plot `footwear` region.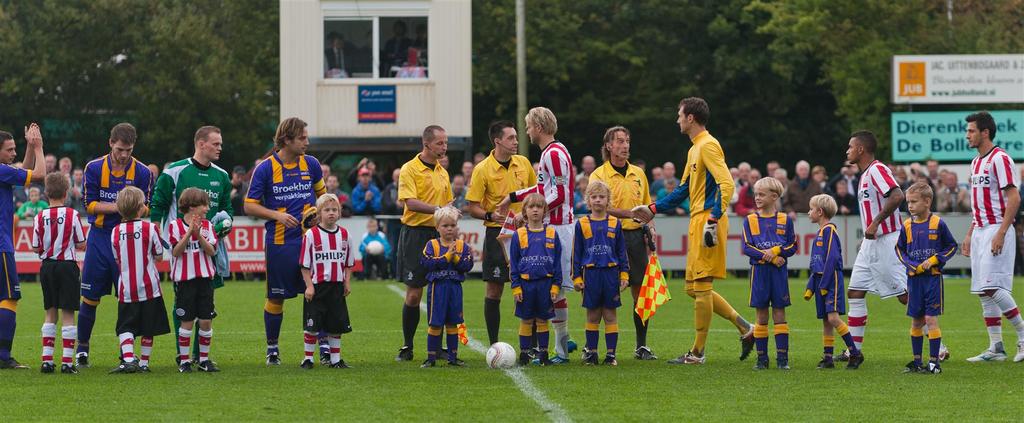
Plotted at <region>0, 356, 28, 370</region>.
